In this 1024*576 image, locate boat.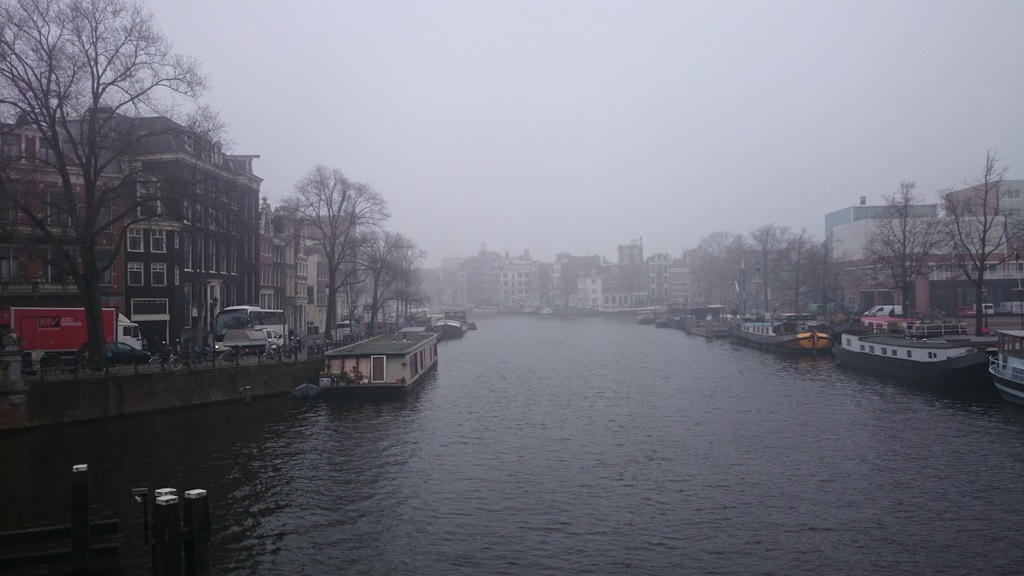
Bounding box: {"x1": 732, "y1": 311, "x2": 842, "y2": 349}.
